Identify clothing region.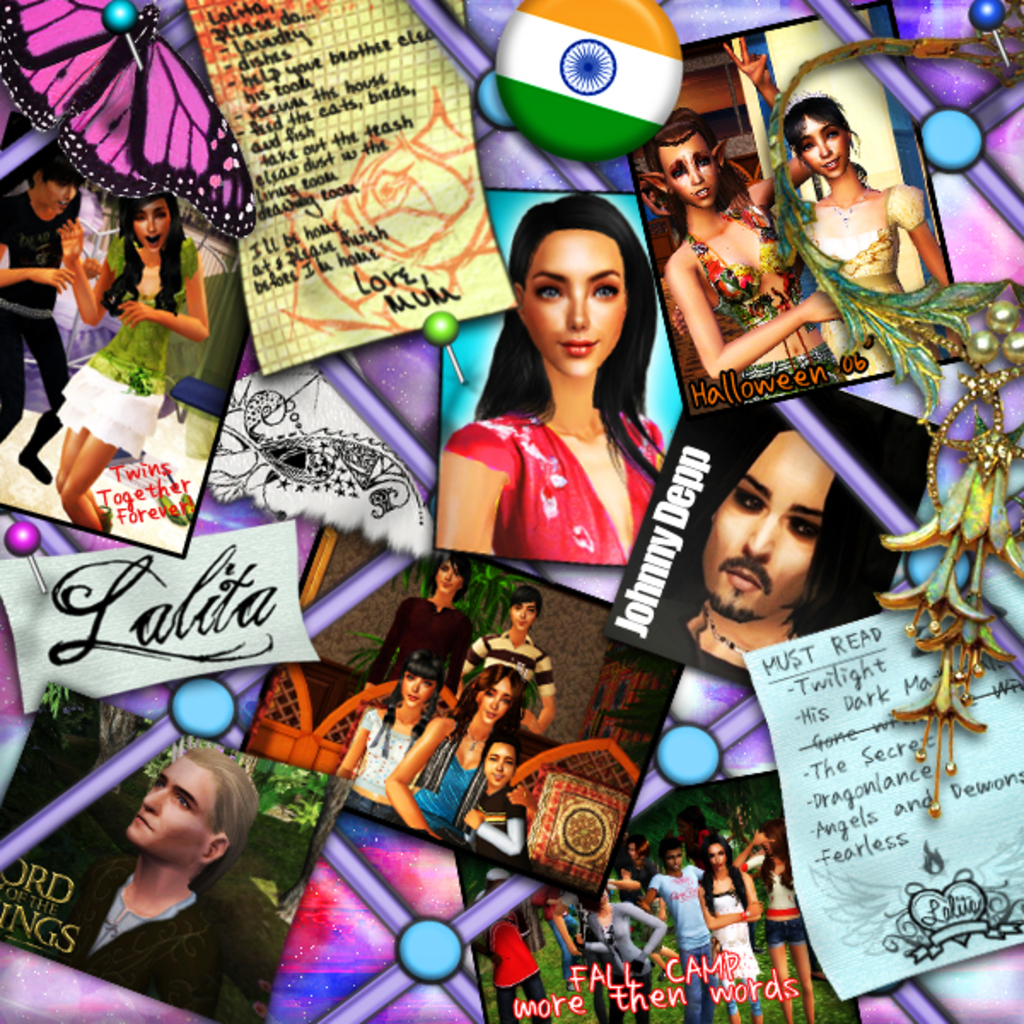
Region: x1=444 y1=362 x2=678 y2=584.
